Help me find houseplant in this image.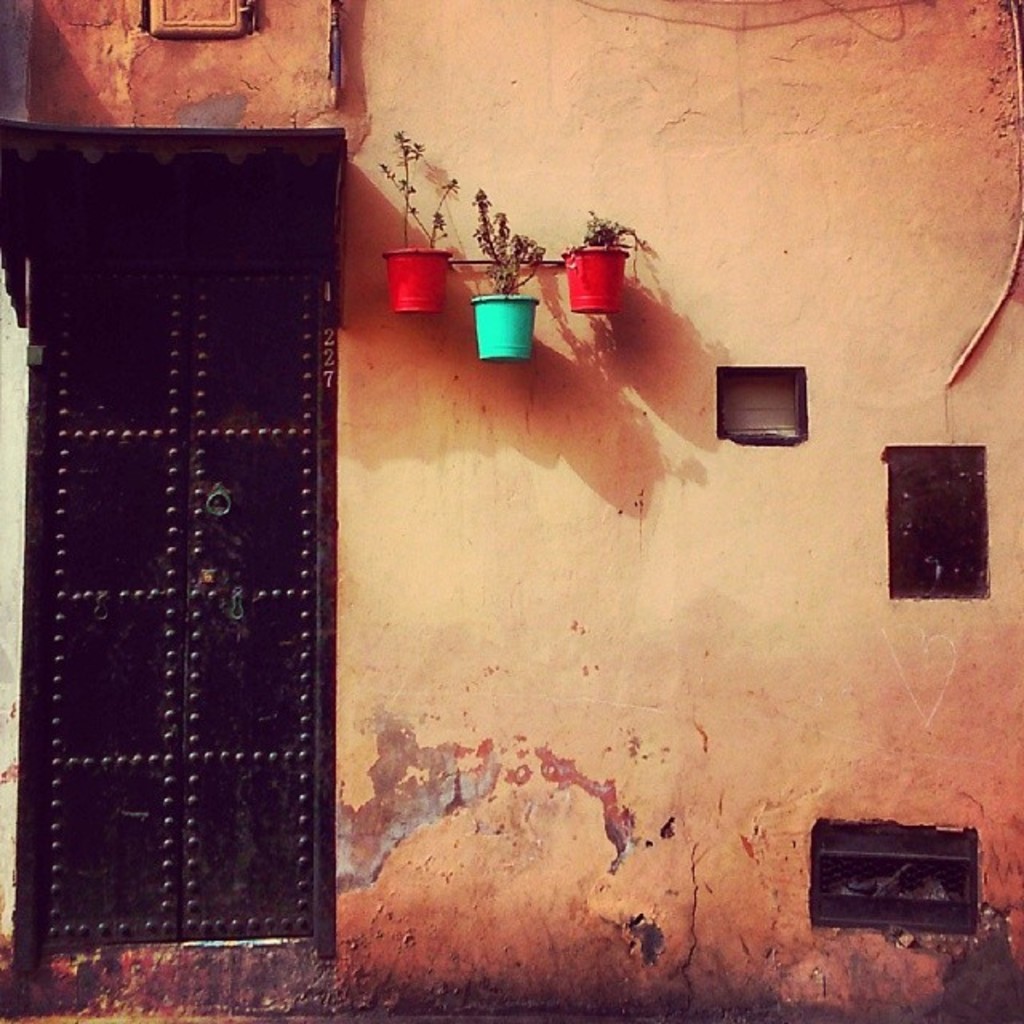
Found it: locate(456, 186, 549, 360).
